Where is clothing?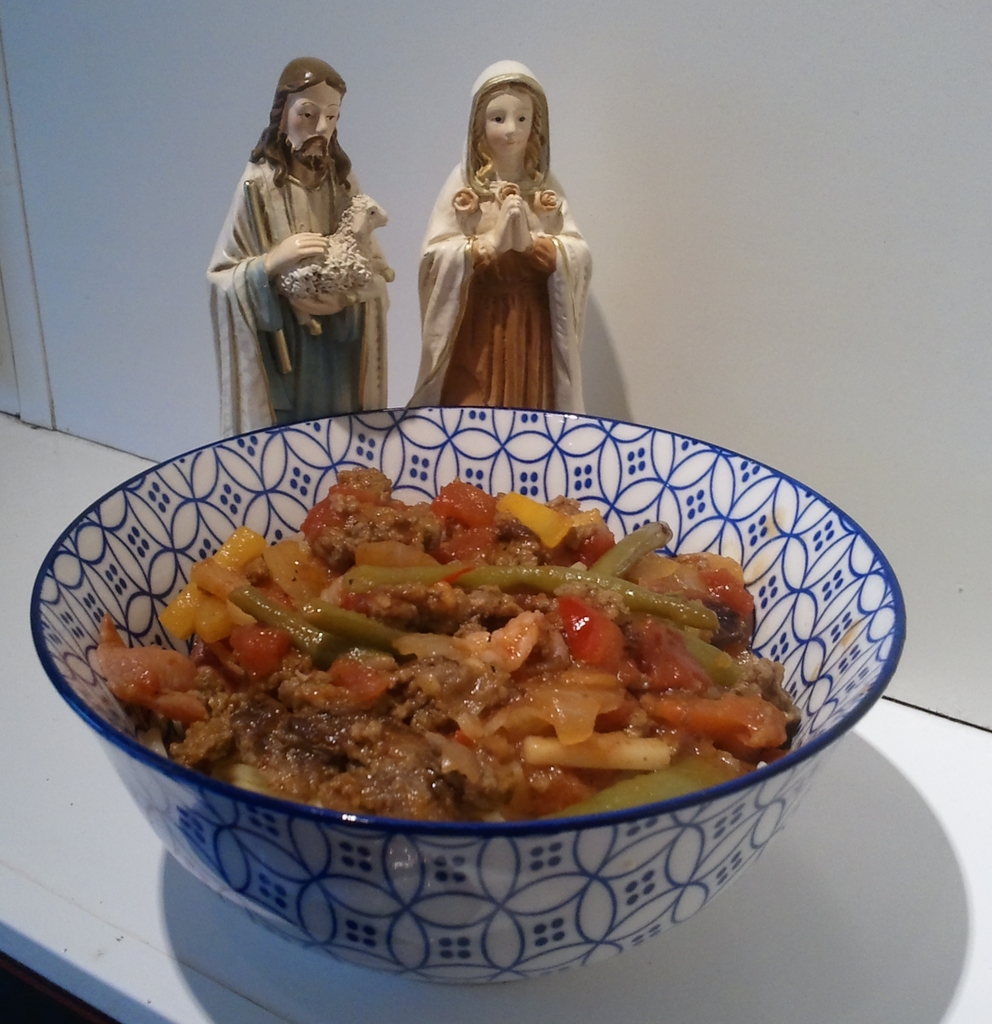
<region>201, 150, 387, 445</region>.
